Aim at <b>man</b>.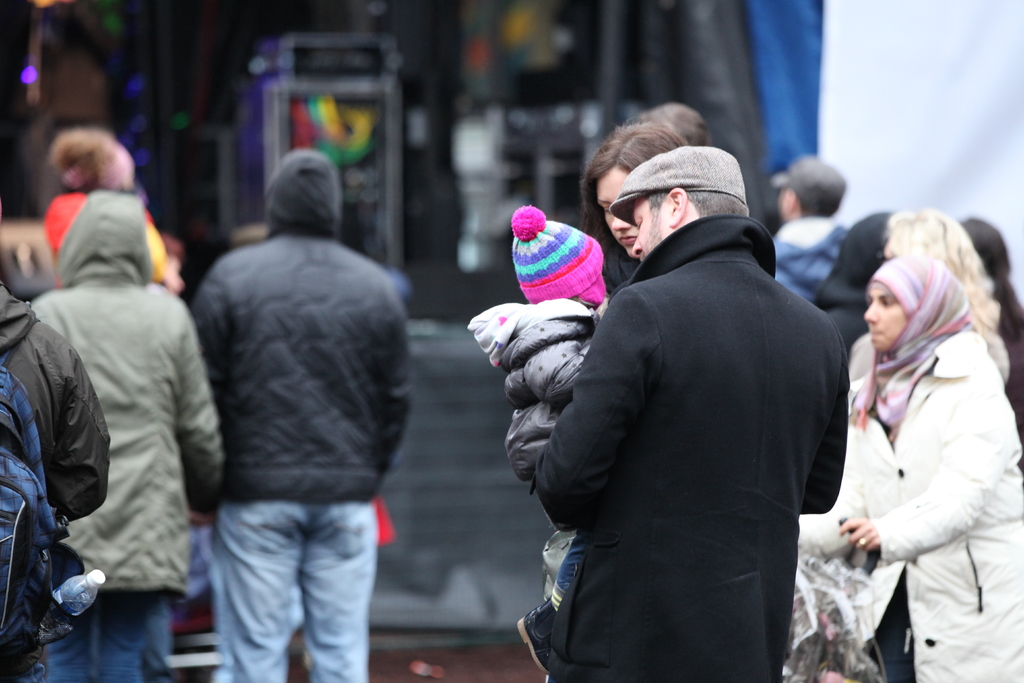
Aimed at <region>526, 141, 847, 682</region>.
